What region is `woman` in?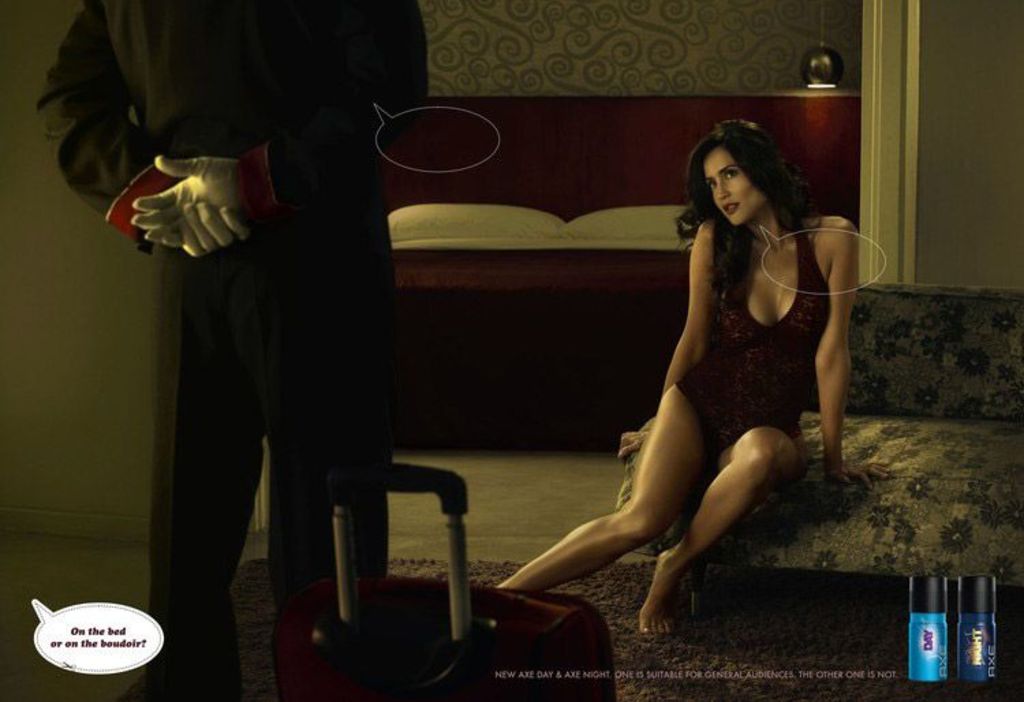
l=528, t=112, r=856, b=639.
